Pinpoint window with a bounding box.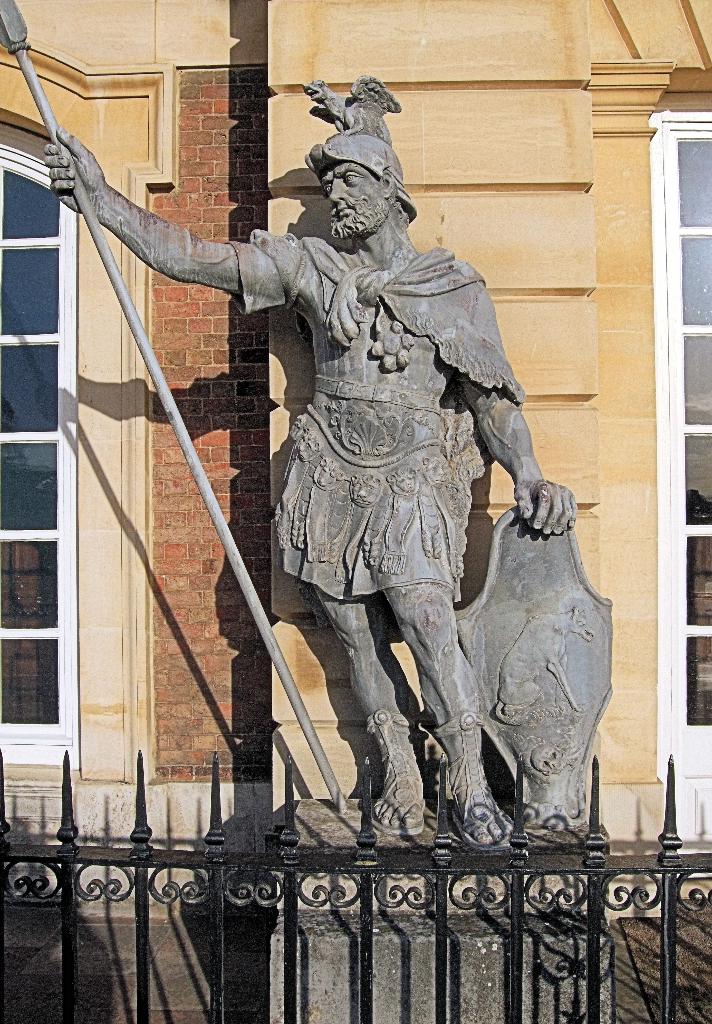
{"left": 658, "top": 130, "right": 711, "bottom": 751}.
